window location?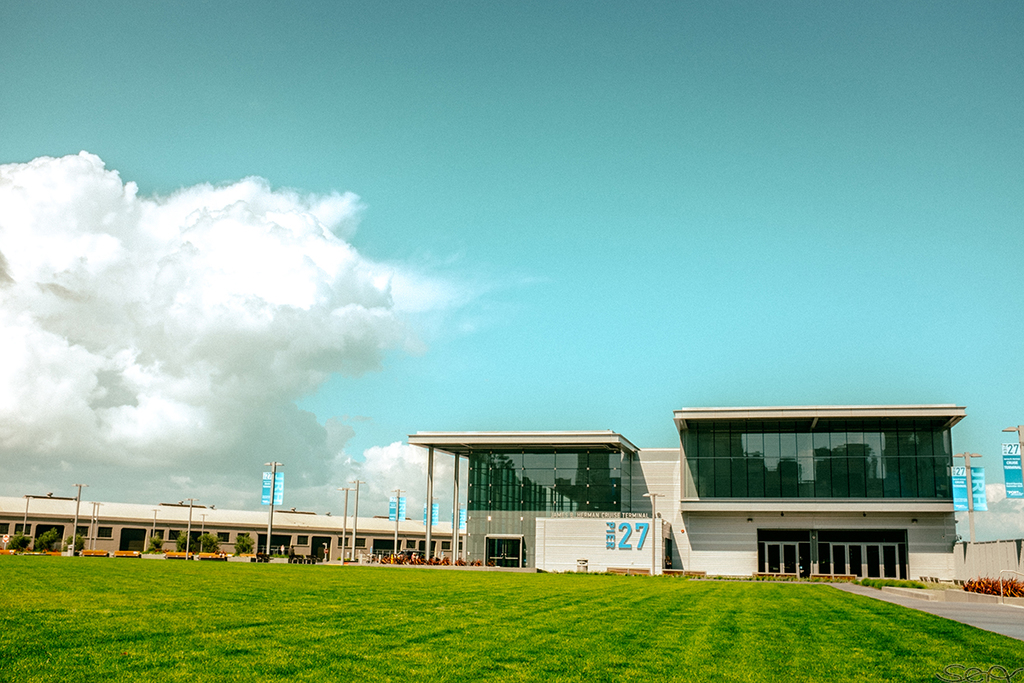
l=826, t=540, r=903, b=588
